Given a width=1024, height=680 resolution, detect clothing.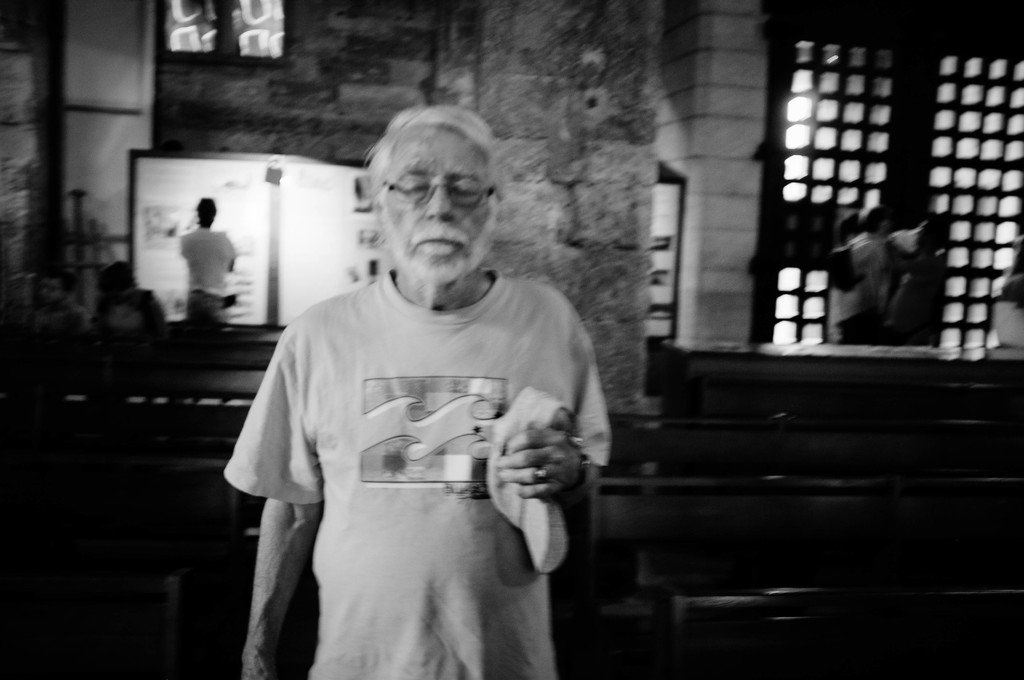
bbox=(229, 220, 602, 650).
